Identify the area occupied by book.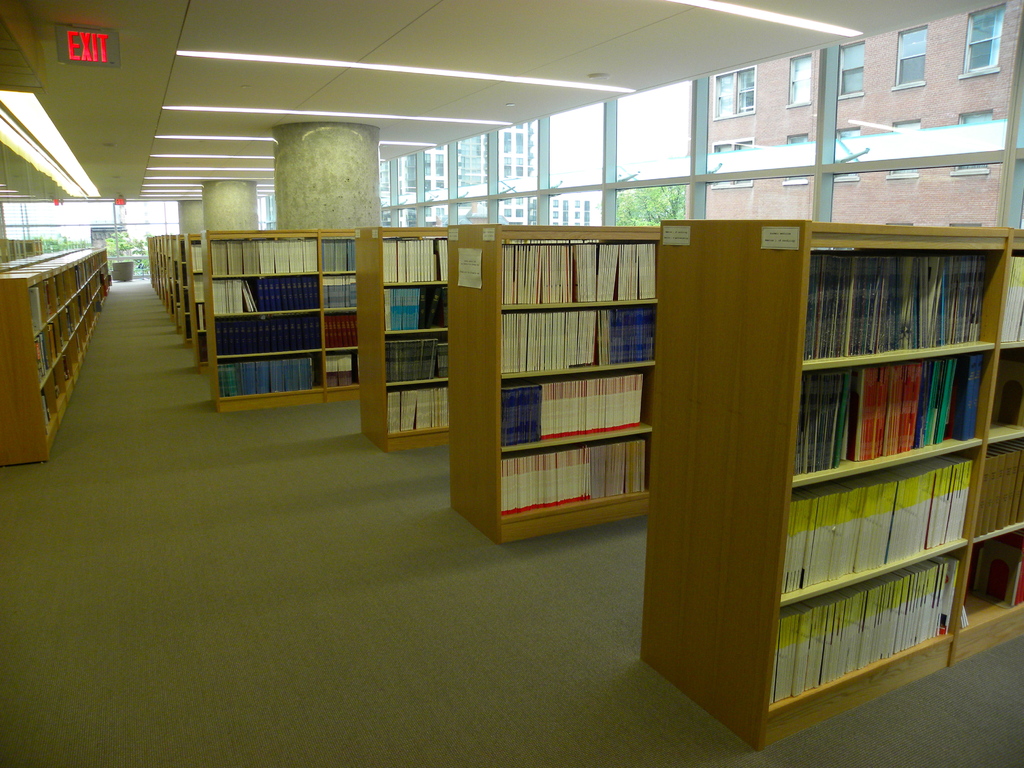
Area: 956 601 975 633.
